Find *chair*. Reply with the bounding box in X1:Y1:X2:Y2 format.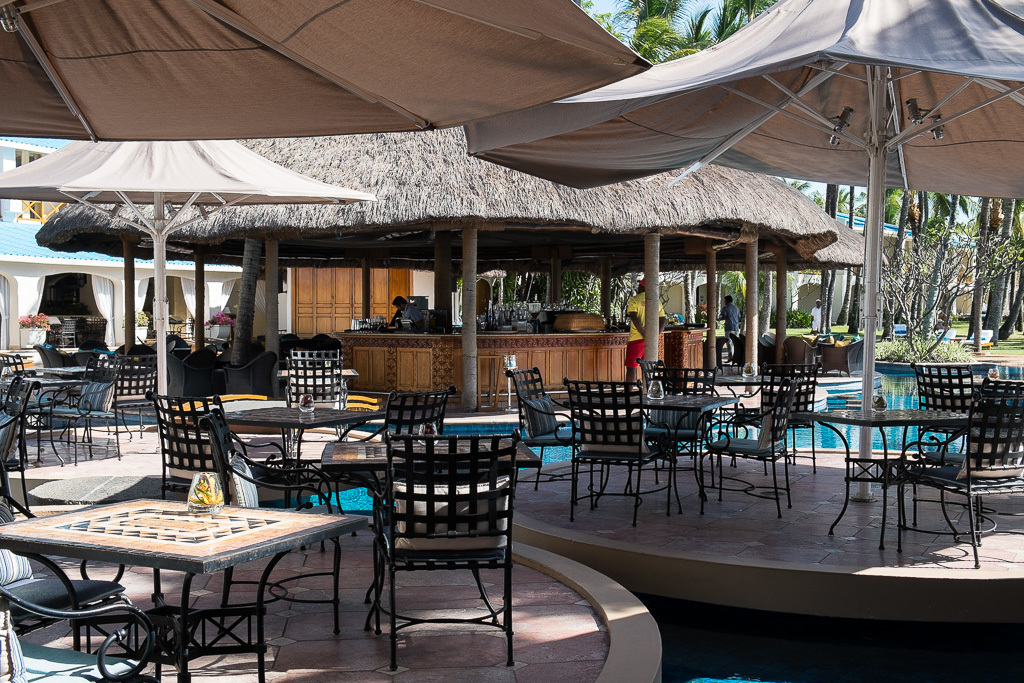
279:350:353:461.
